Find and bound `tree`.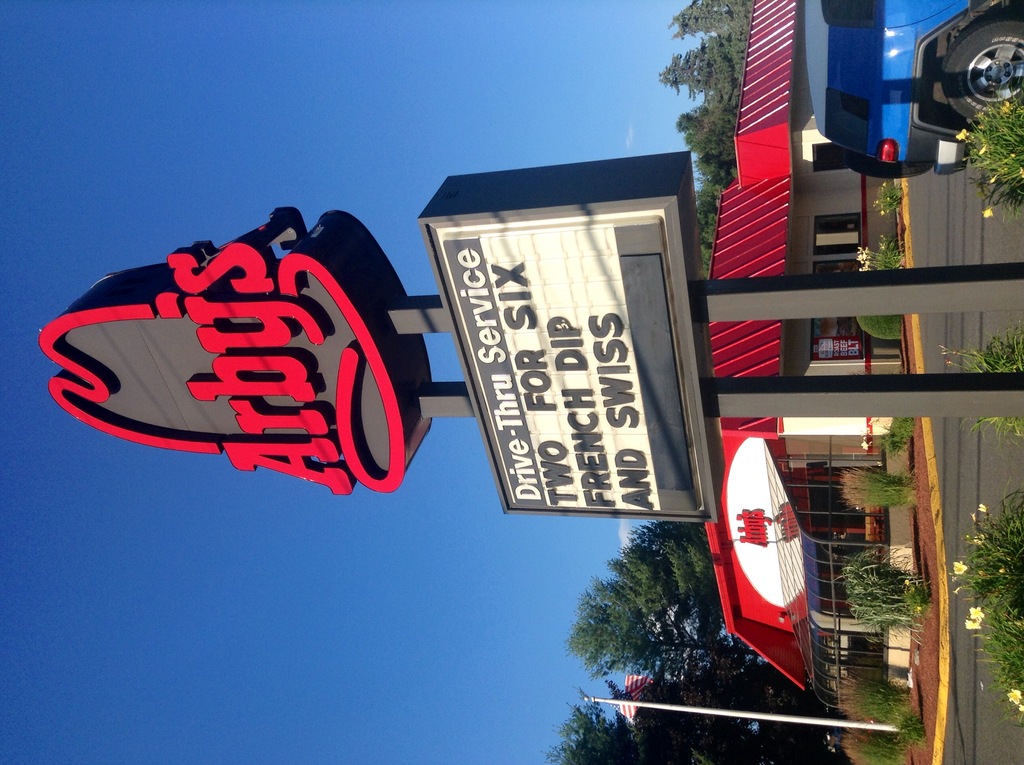
Bound: detection(566, 503, 790, 701).
